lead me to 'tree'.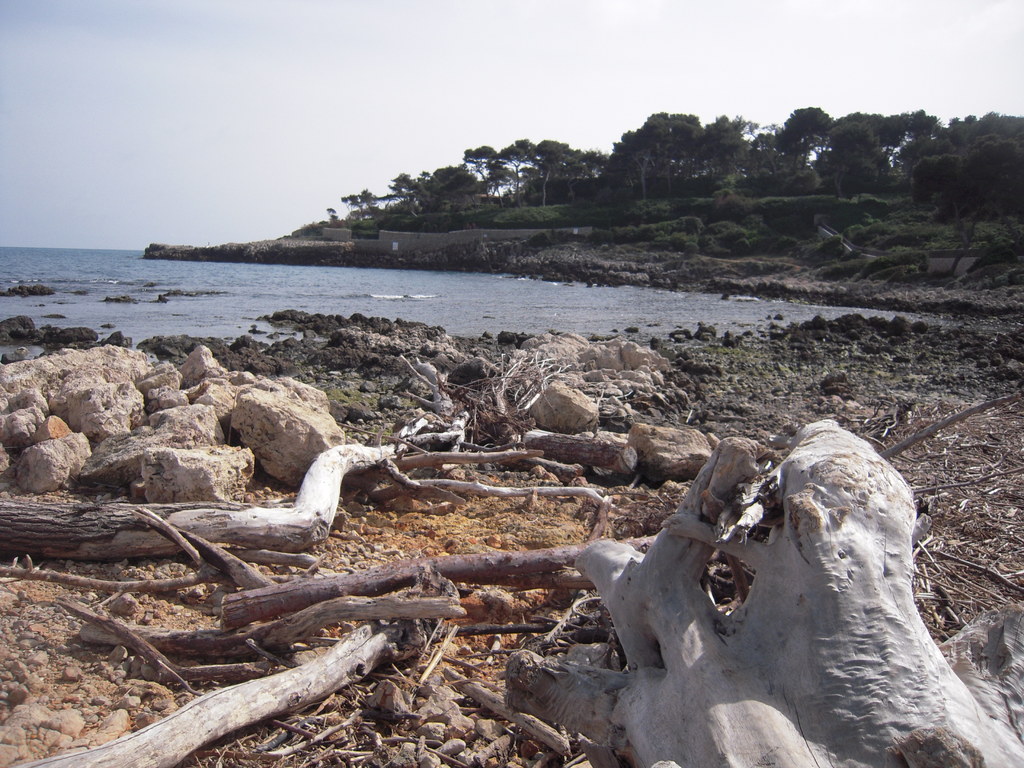
Lead to pyautogui.locateOnScreen(506, 137, 573, 209).
